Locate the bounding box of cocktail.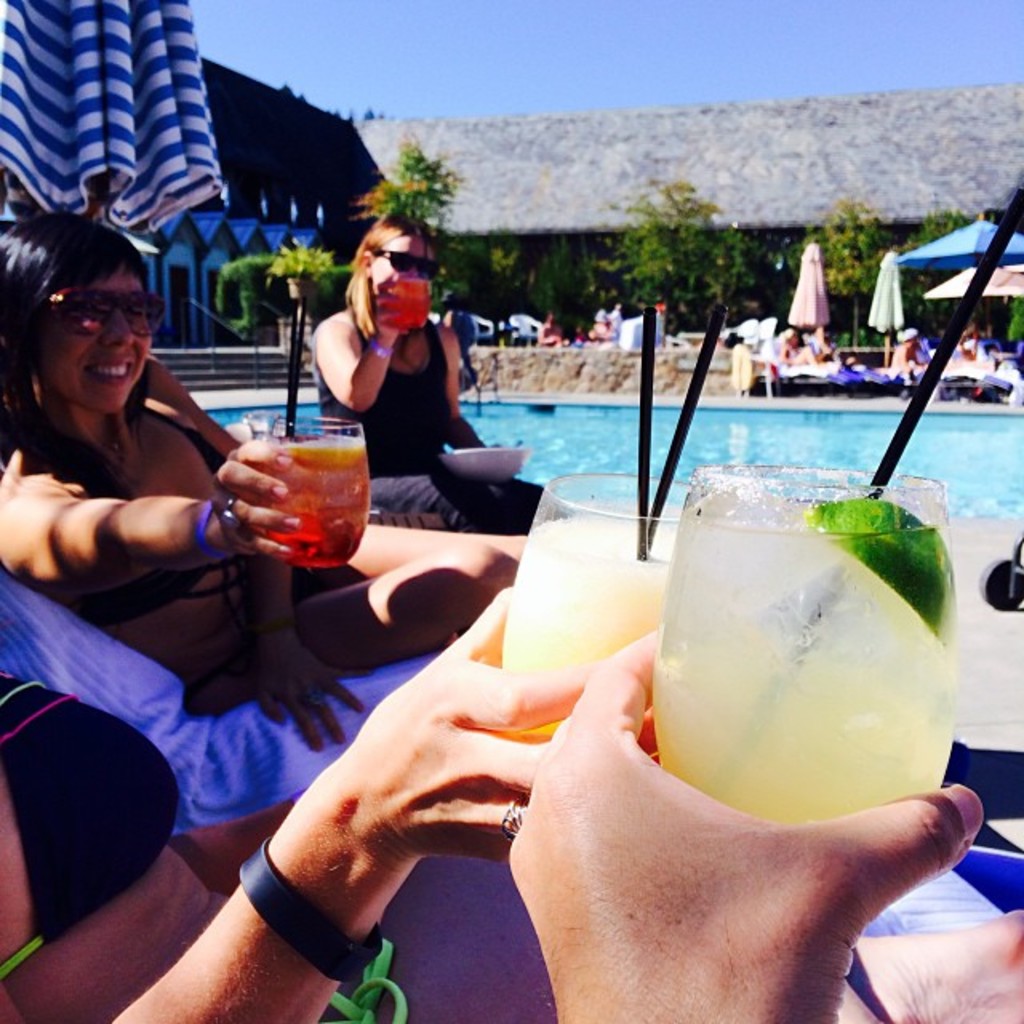
Bounding box: (246, 294, 371, 568).
